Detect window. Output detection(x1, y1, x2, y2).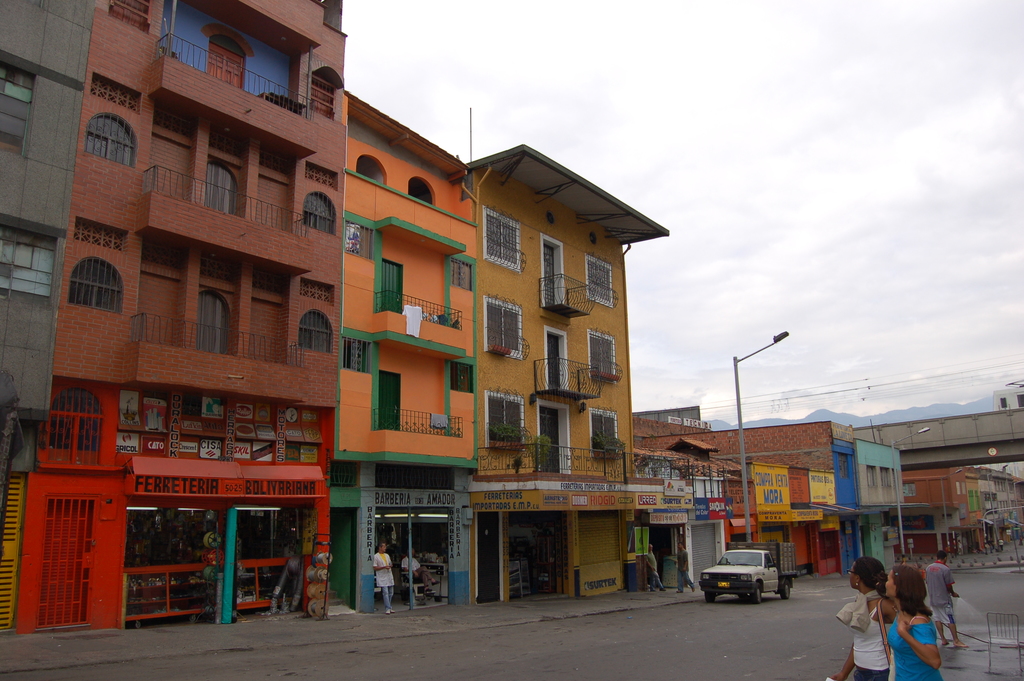
detection(348, 220, 367, 250).
